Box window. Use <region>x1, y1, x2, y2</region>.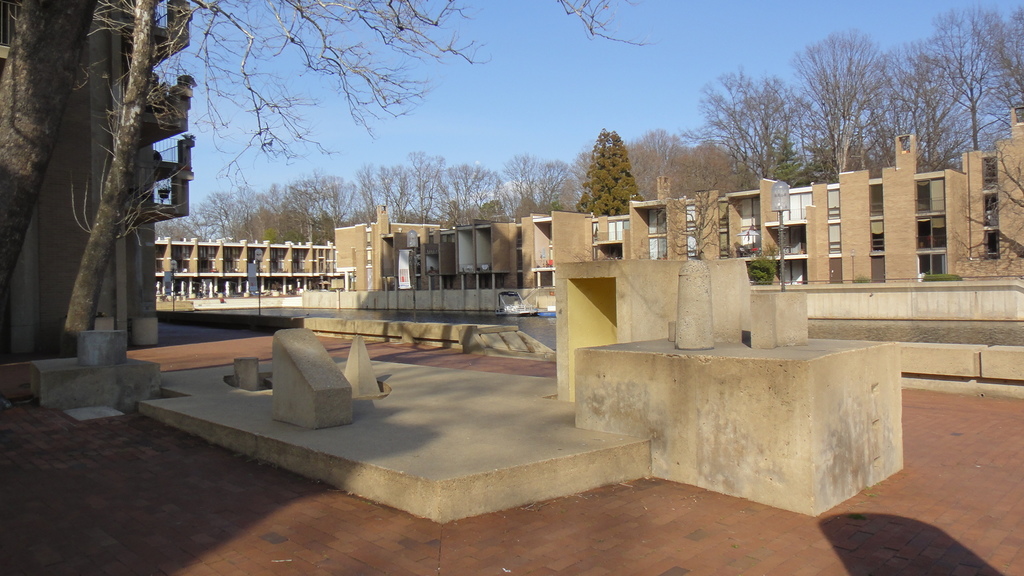
<region>984, 193, 998, 223</region>.
